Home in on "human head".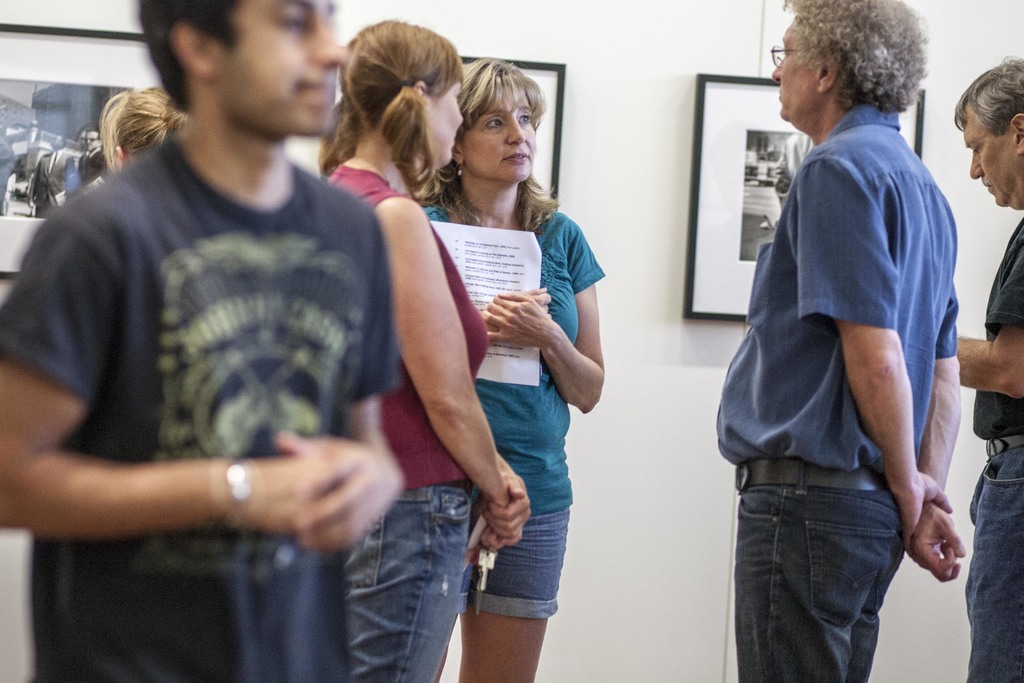
Homed in at [left=951, top=49, right=1023, bottom=210].
